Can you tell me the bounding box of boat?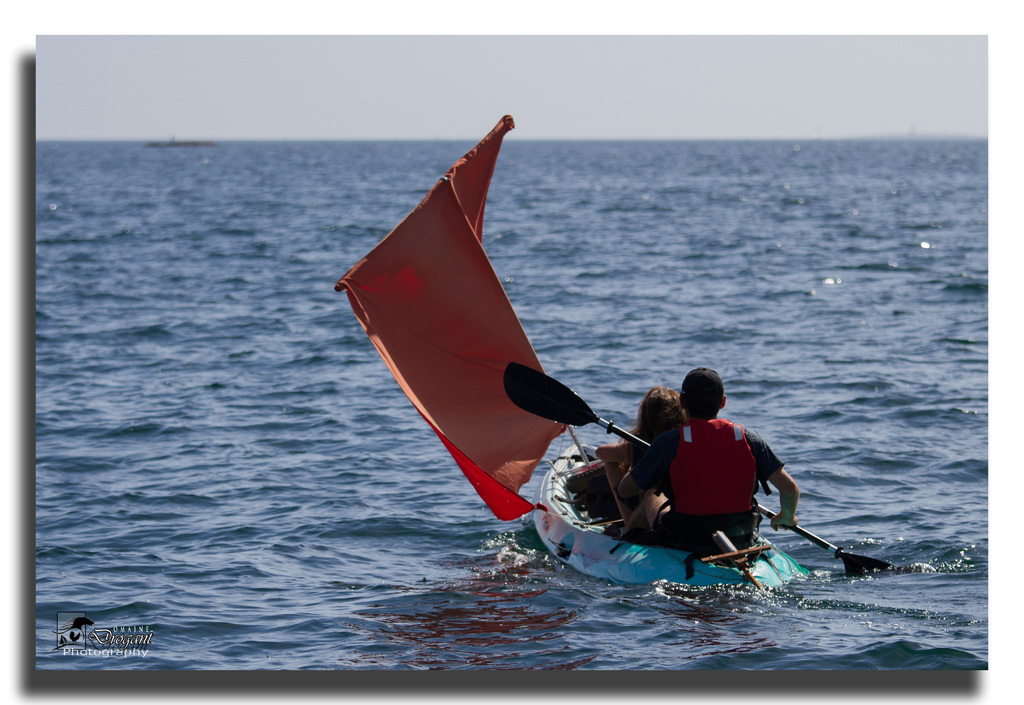
bbox(339, 140, 787, 610).
